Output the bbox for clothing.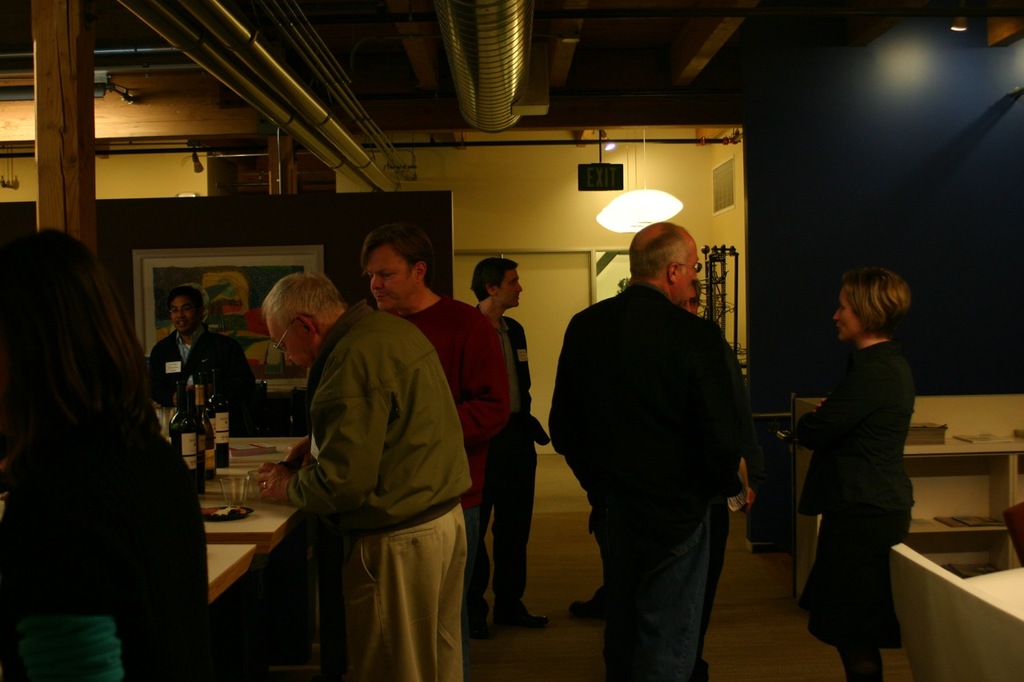
select_region(794, 337, 912, 651).
